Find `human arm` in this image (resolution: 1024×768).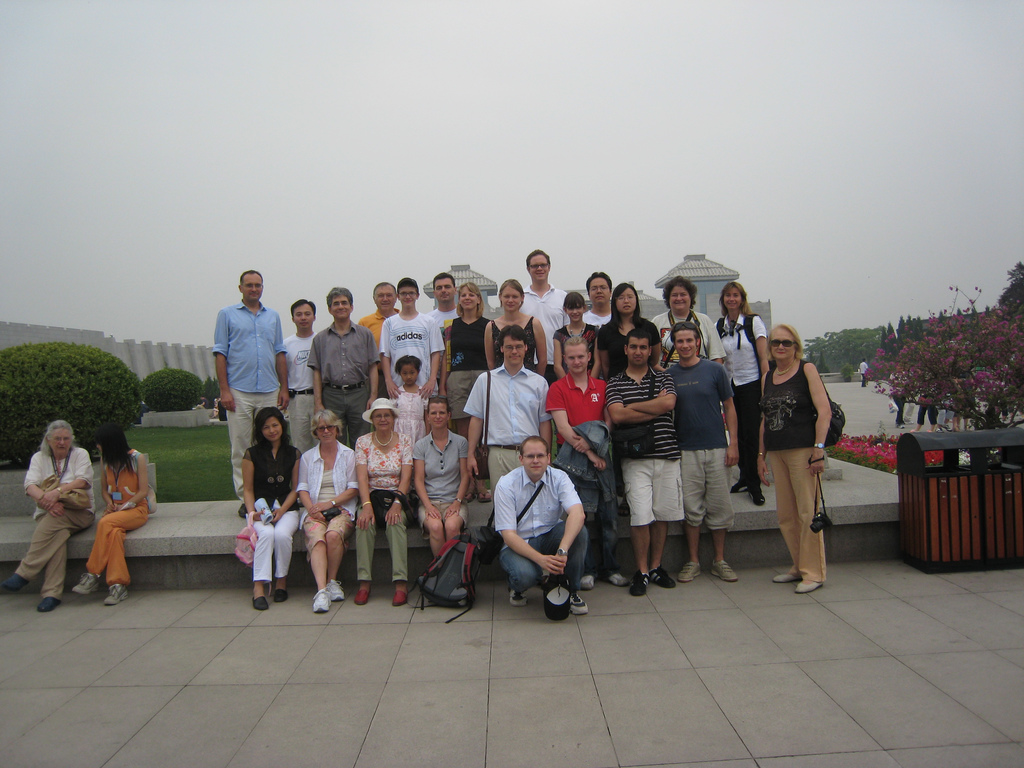
[left=752, top=364, right=769, bottom=486].
